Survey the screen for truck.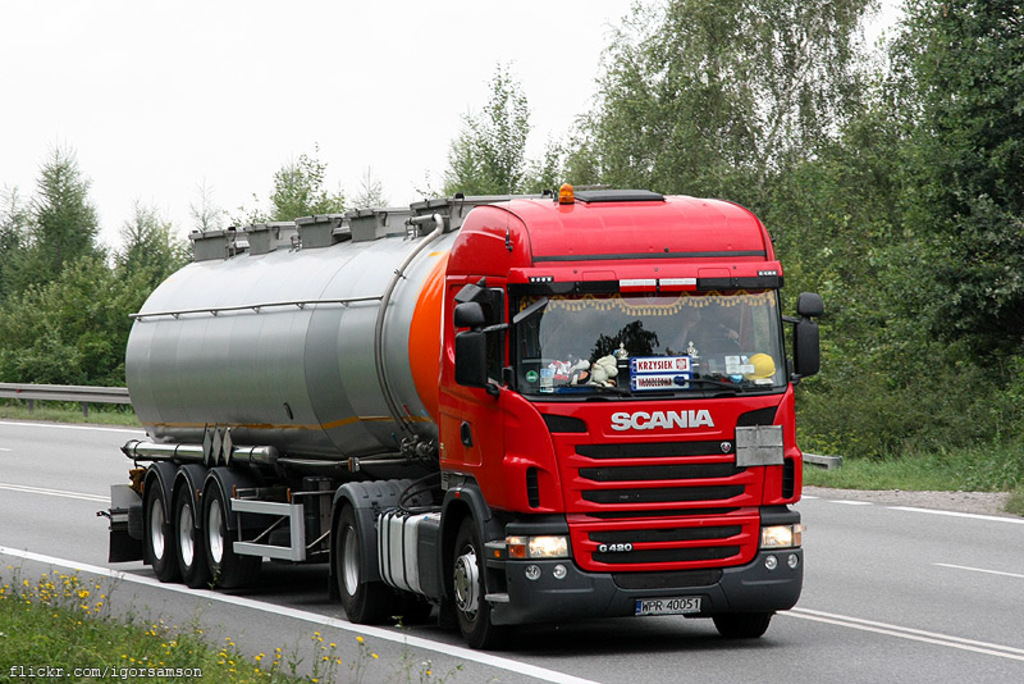
Survey found: detection(100, 177, 827, 652).
